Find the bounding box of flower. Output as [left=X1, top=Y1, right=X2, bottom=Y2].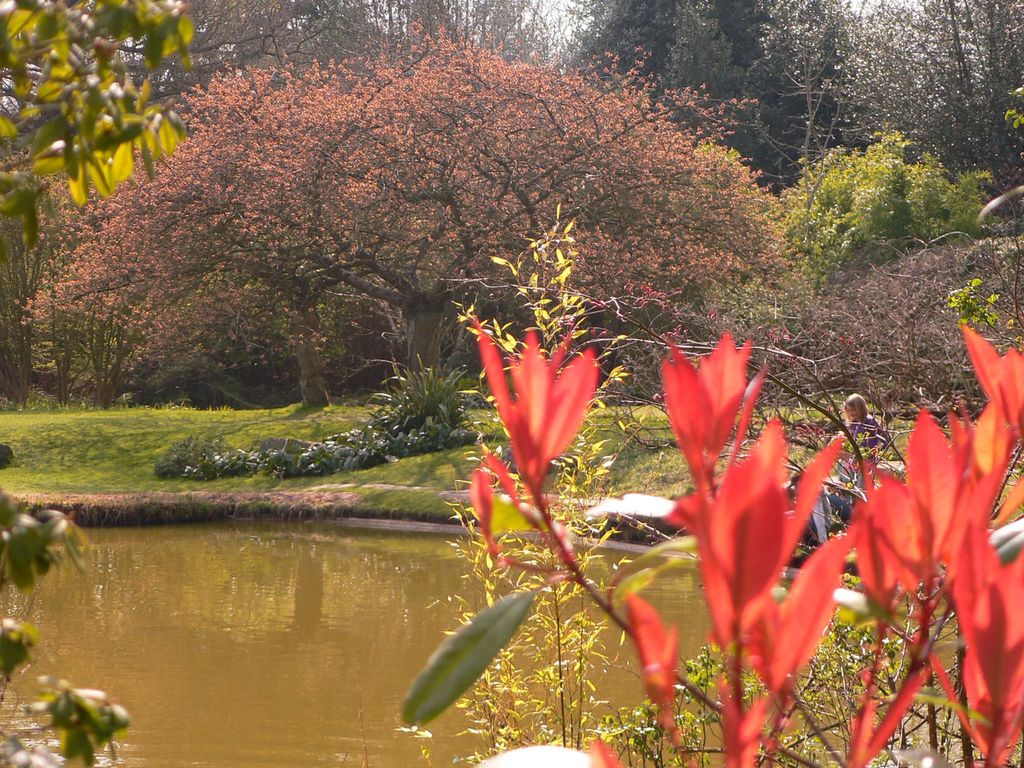
[left=447, top=302, right=636, bottom=544].
